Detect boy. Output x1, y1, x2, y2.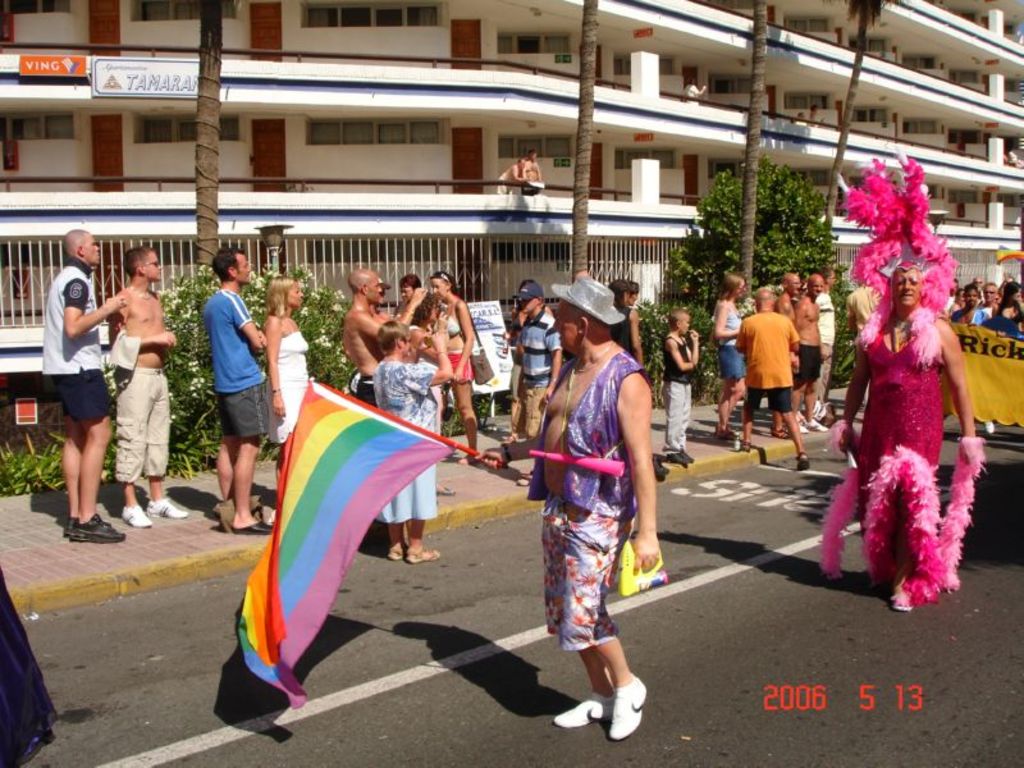
666, 307, 701, 471.
